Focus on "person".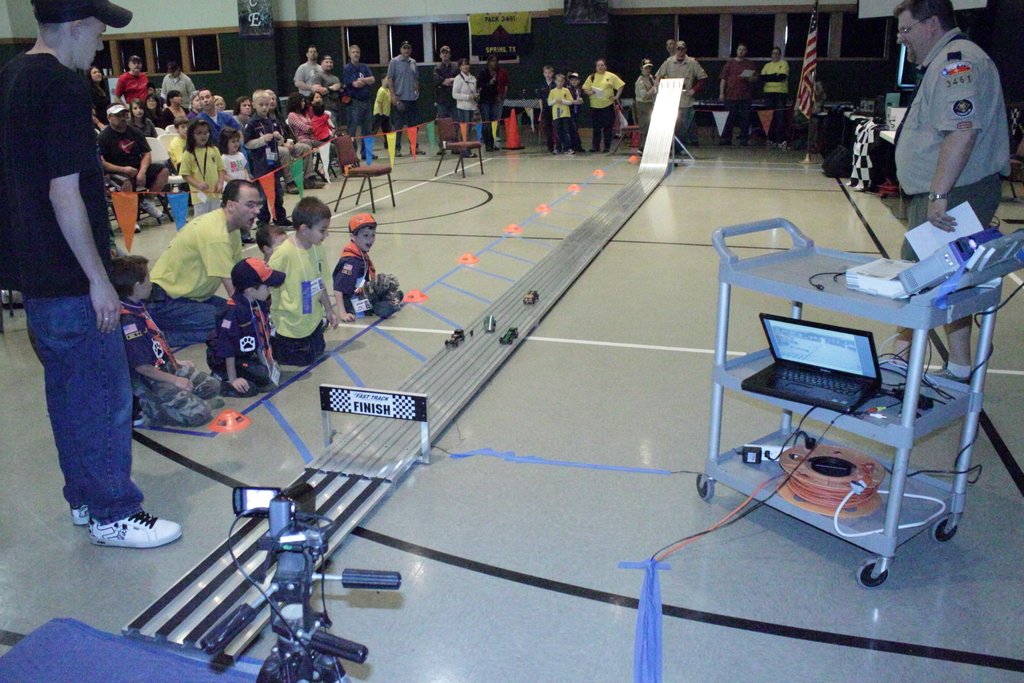
Focused at (left=97, top=54, right=340, bottom=231).
